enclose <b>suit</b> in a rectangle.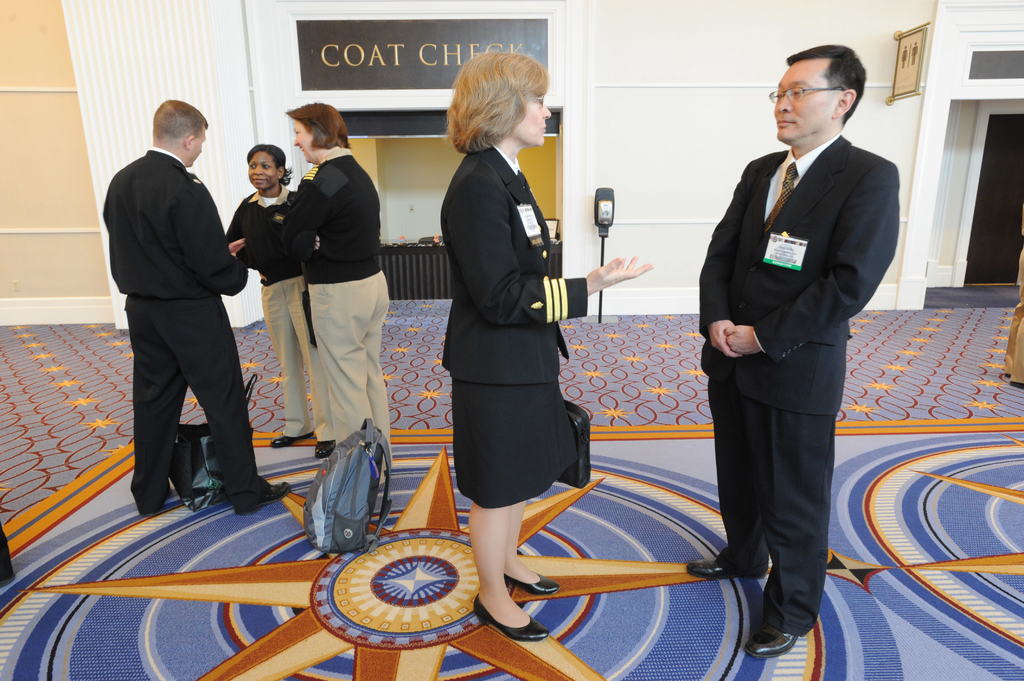
box(696, 132, 900, 631).
